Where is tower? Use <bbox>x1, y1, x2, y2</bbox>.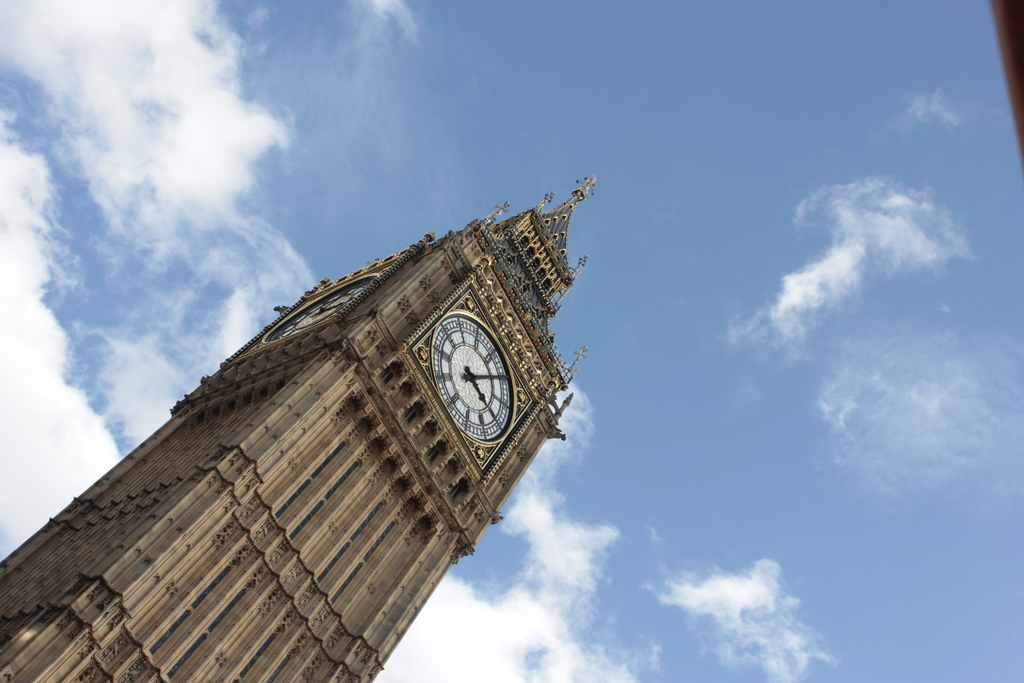
<bbox>43, 154, 597, 660</bbox>.
